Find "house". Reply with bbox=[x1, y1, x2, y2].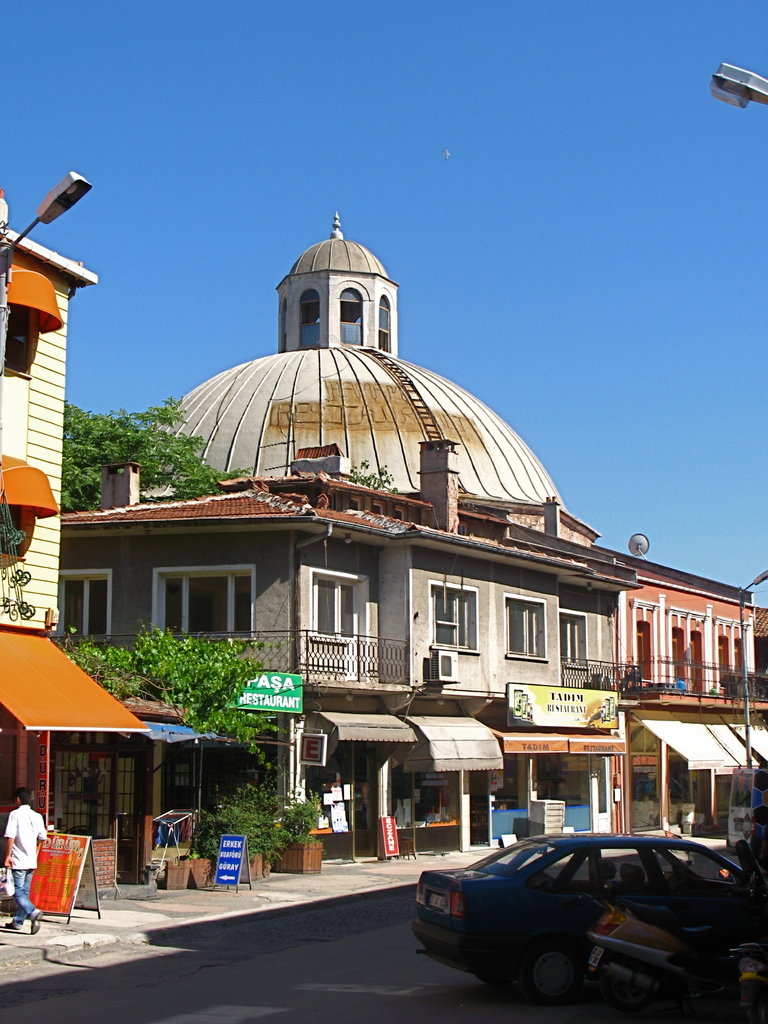
bbox=[60, 436, 641, 888].
